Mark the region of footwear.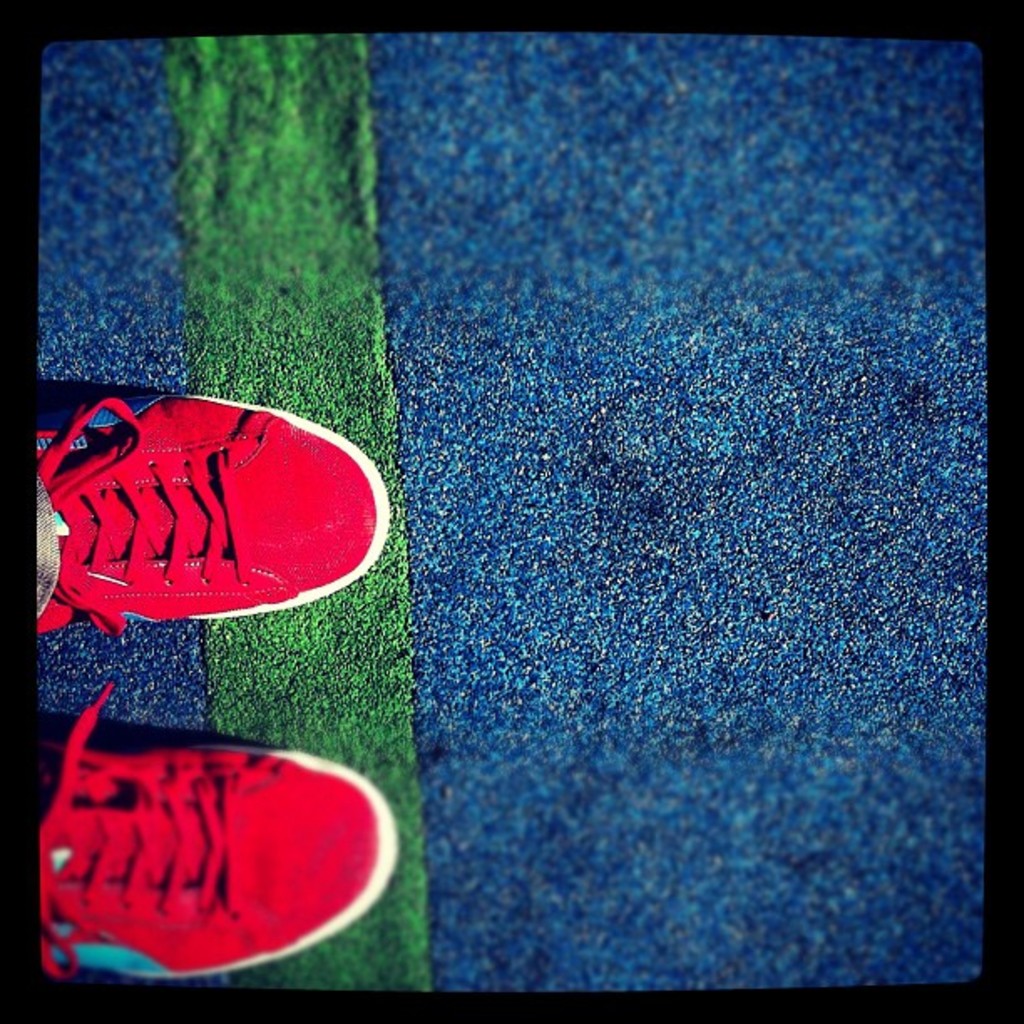
Region: [left=33, top=679, right=395, bottom=986].
